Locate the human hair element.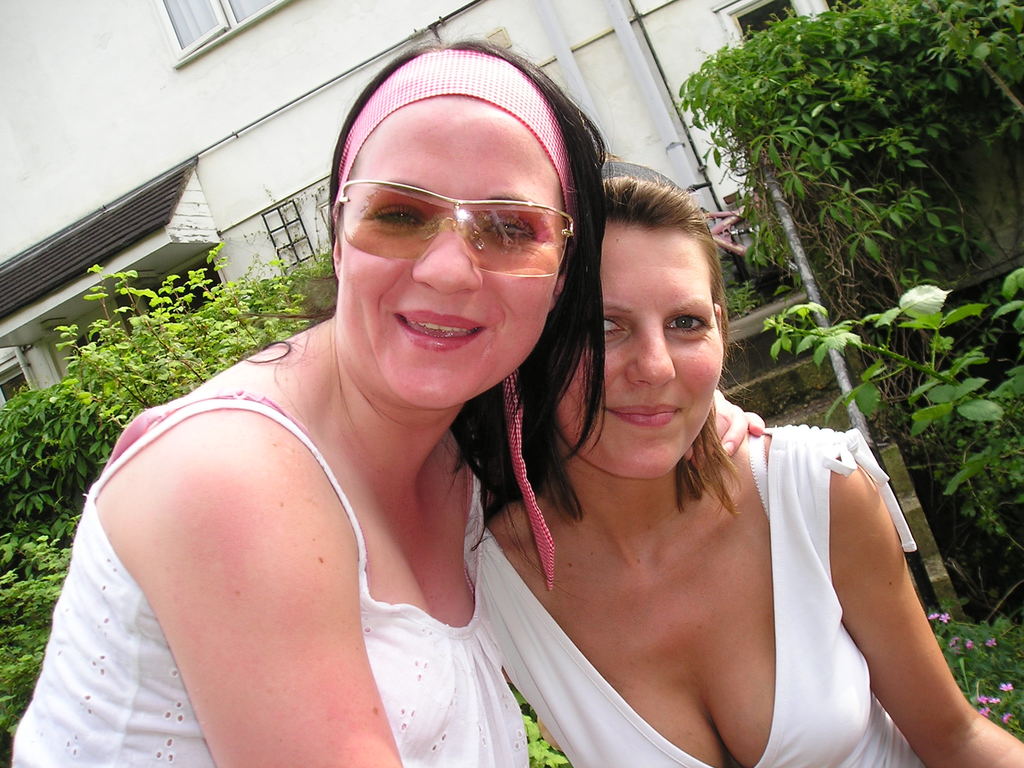
Element bbox: locate(229, 28, 610, 598).
